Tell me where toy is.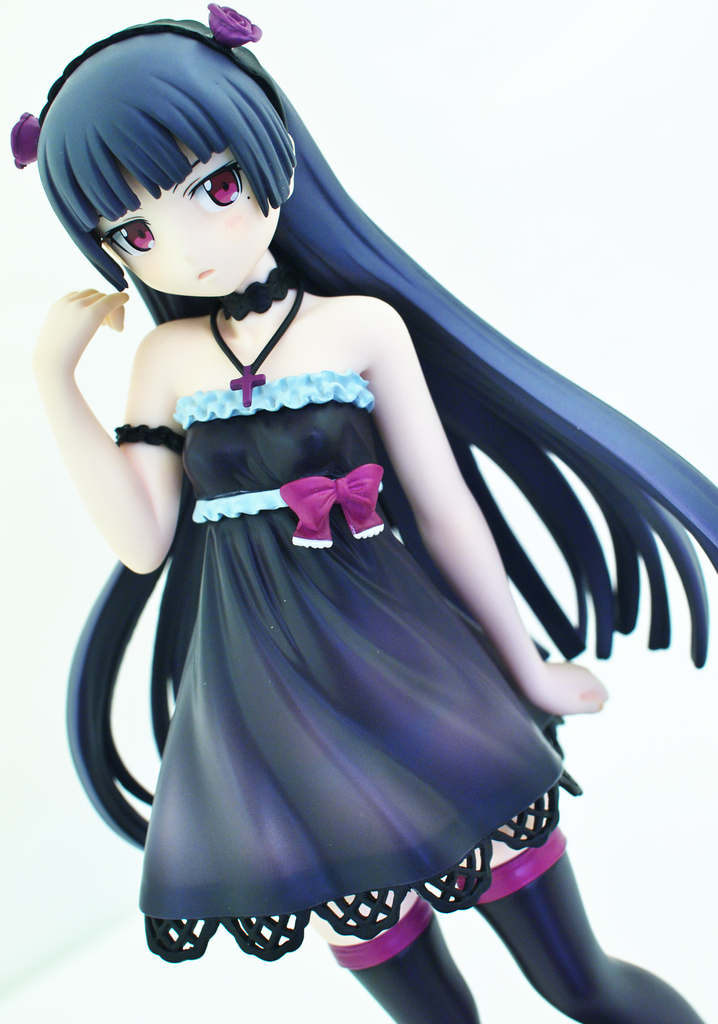
toy is at 0,0,680,986.
